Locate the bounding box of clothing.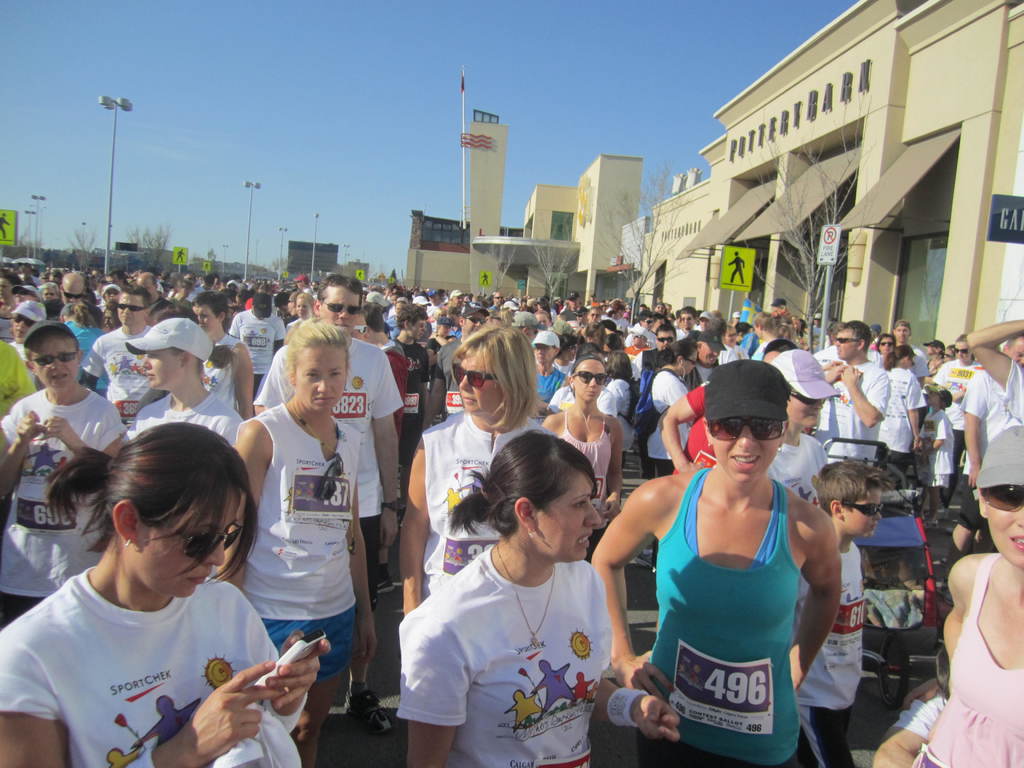
Bounding box: region(909, 545, 1023, 767).
